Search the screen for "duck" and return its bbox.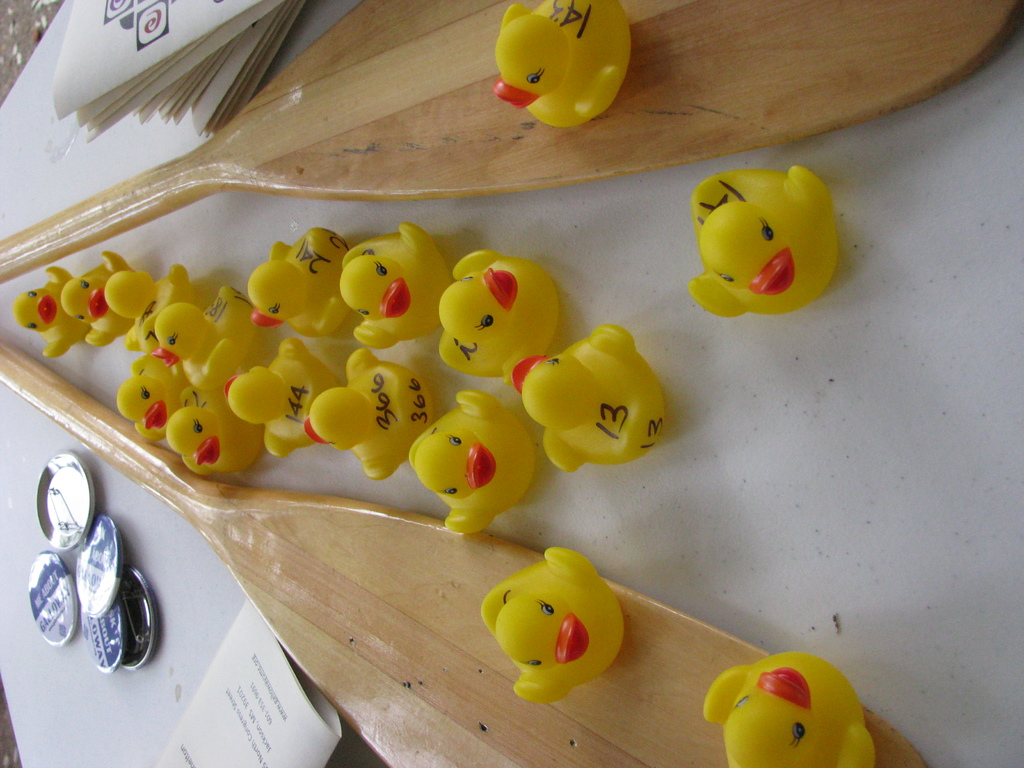
Found: x1=157, y1=397, x2=263, y2=484.
